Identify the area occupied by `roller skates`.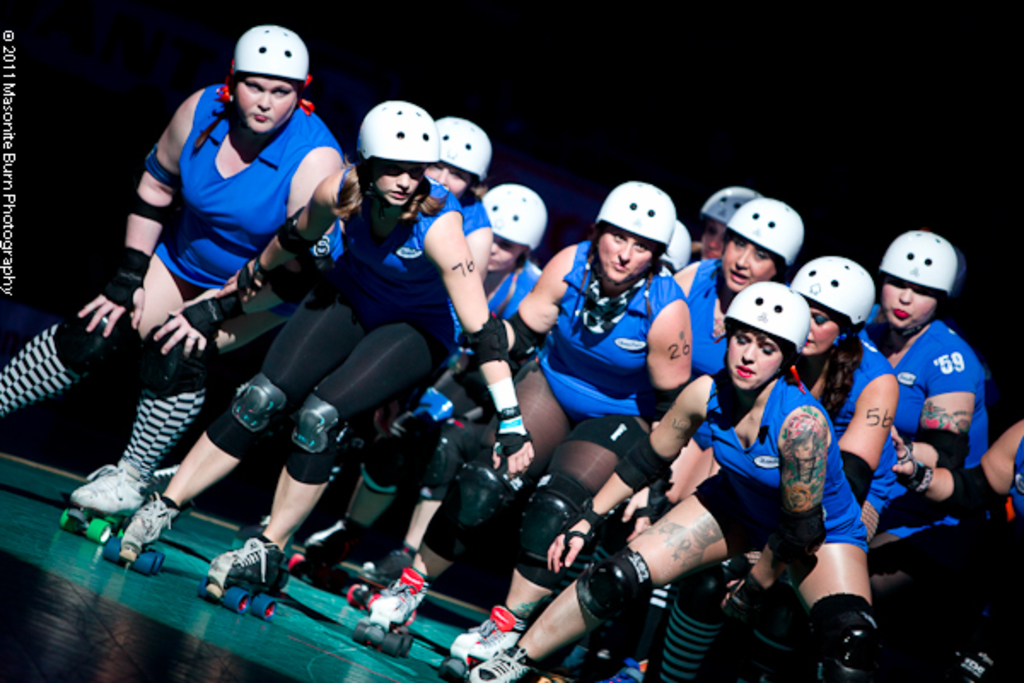
Area: select_region(283, 516, 369, 587).
